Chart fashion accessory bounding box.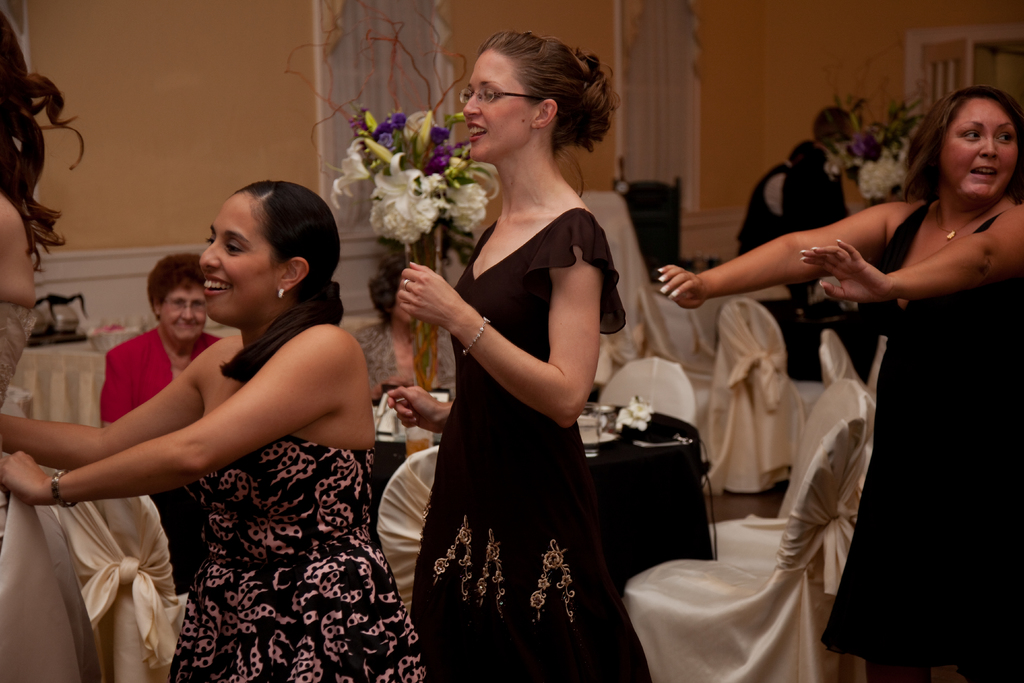
Charted: <bbox>464, 315, 493, 356</bbox>.
